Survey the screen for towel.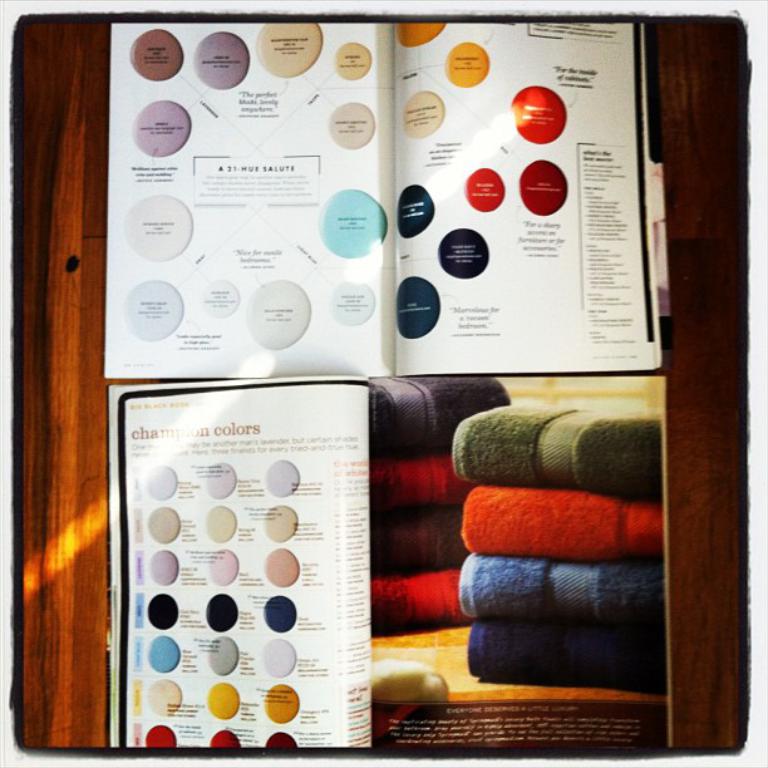
Survey found: bbox=[369, 508, 469, 573].
